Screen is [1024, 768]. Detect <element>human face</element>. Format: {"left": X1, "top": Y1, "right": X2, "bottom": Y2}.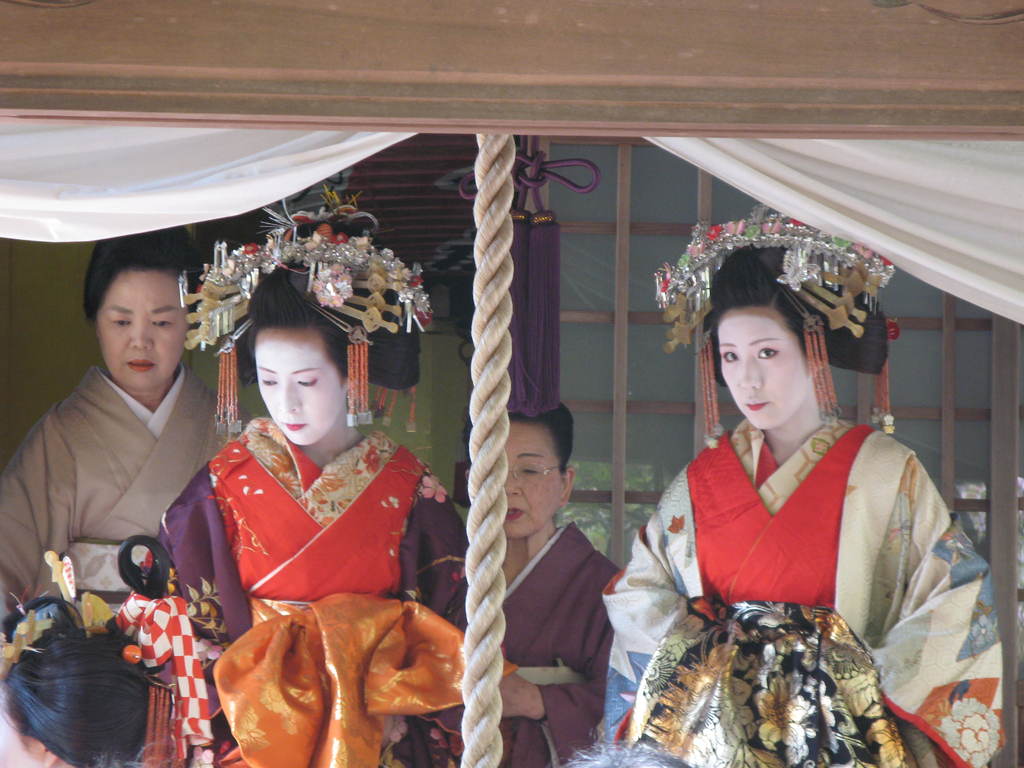
{"left": 103, "top": 273, "right": 188, "bottom": 394}.
